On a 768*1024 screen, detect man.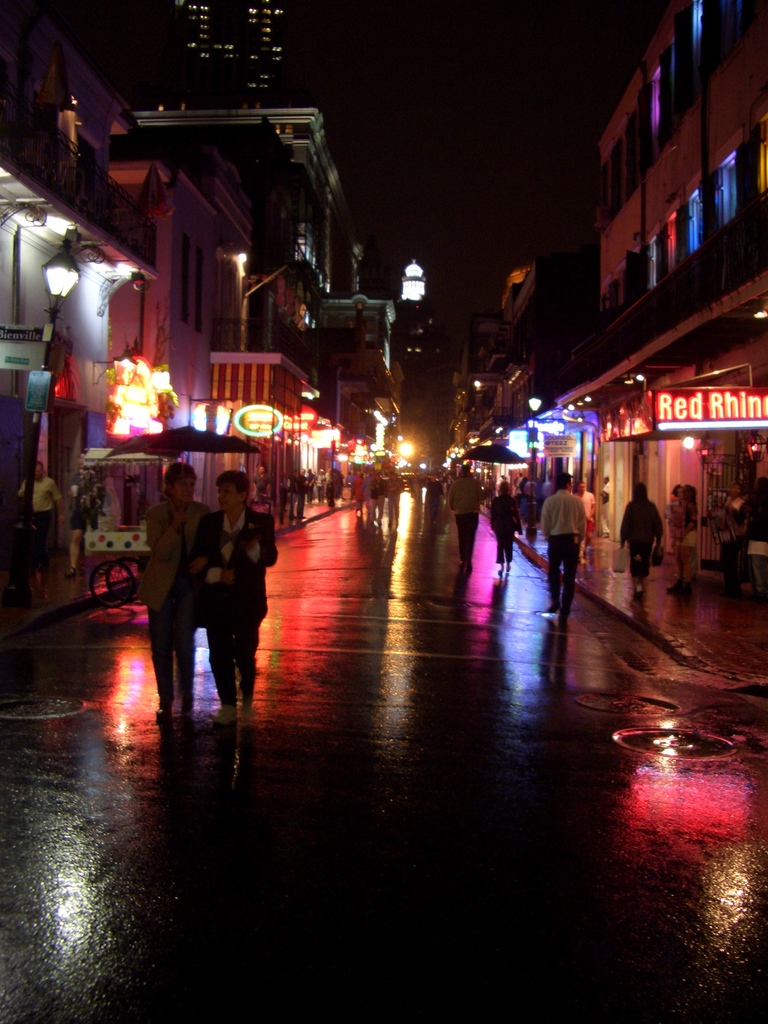
<bbox>367, 471, 386, 522</bbox>.
